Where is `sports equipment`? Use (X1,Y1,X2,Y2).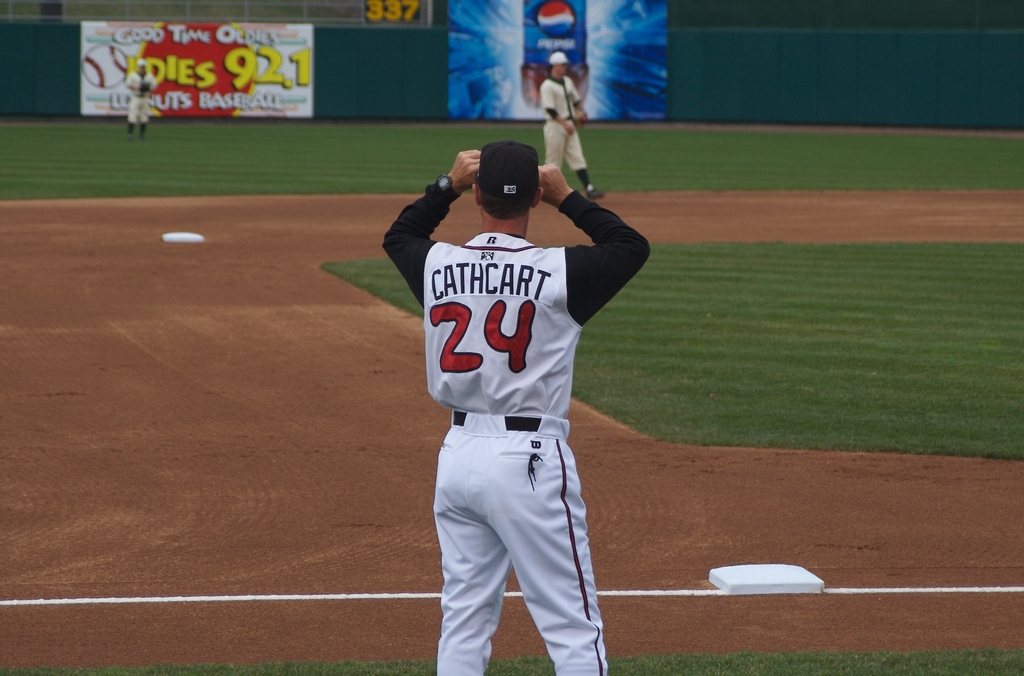
(586,183,608,199).
